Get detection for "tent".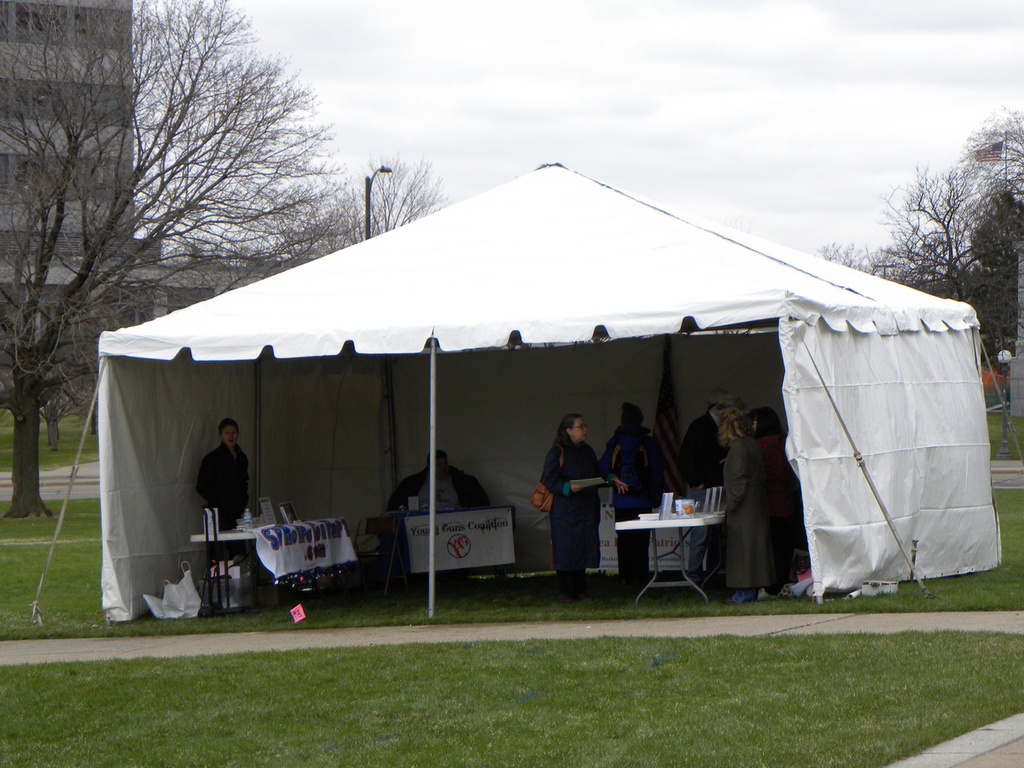
Detection: bbox=(32, 166, 1023, 625).
